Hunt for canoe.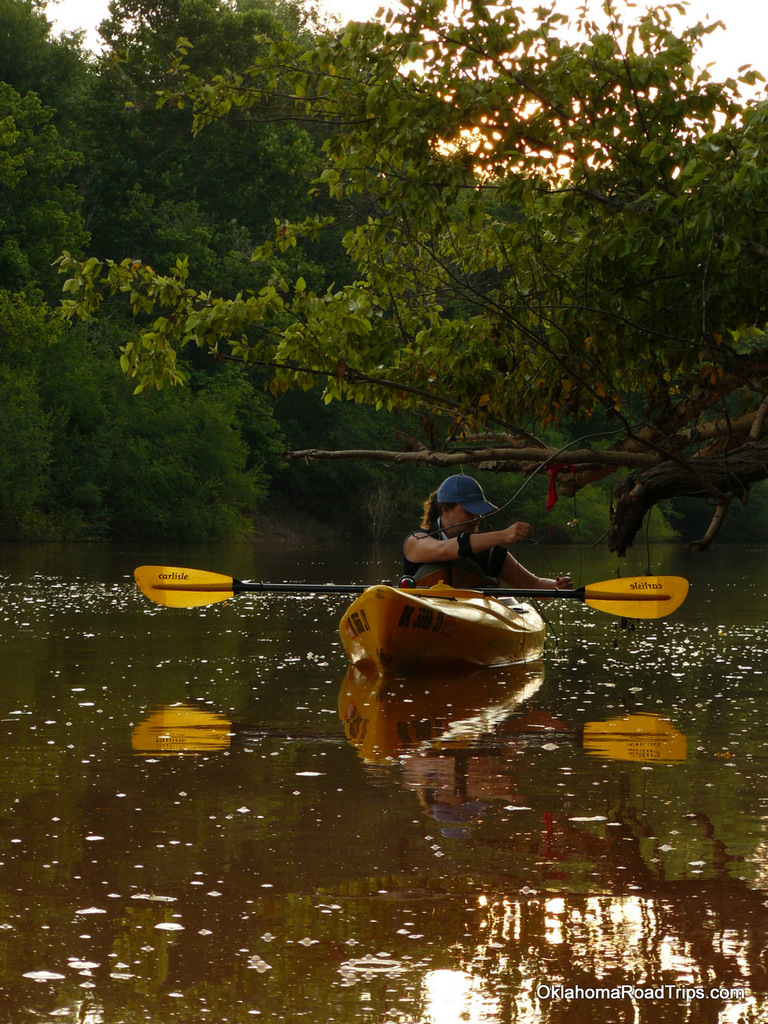
Hunted down at bbox=[331, 603, 550, 669].
